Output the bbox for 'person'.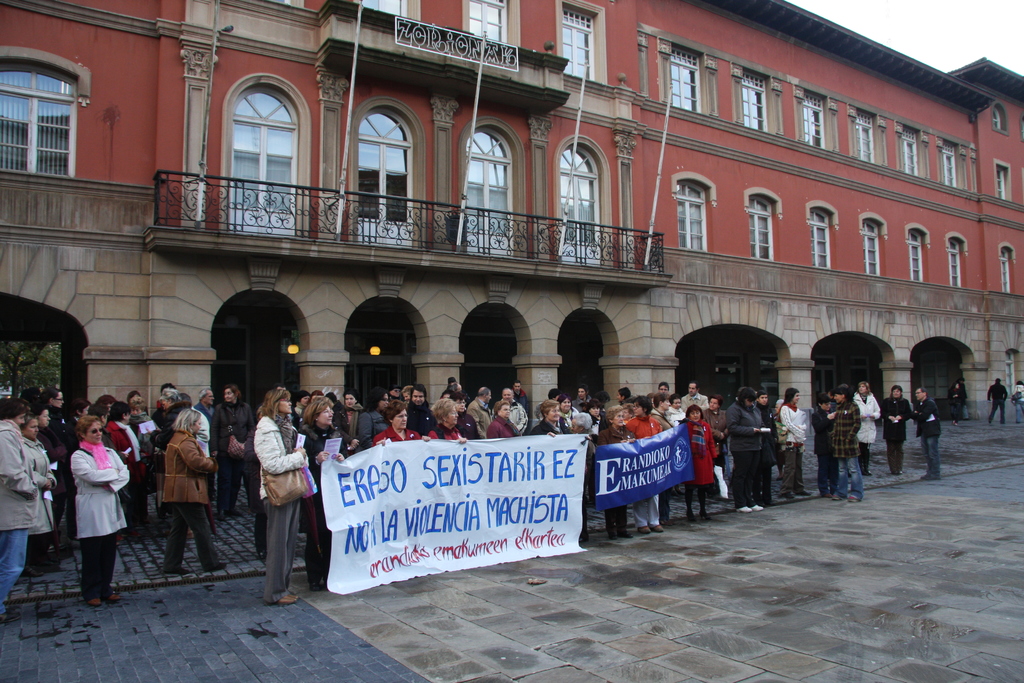
region(72, 413, 132, 605).
